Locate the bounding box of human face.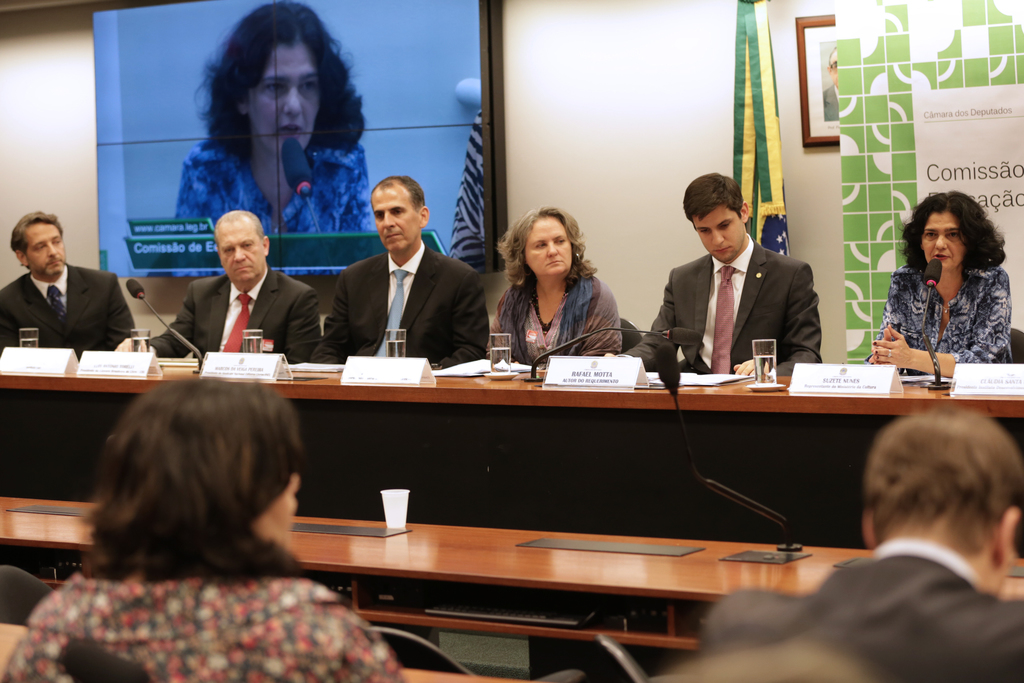
Bounding box: locate(526, 215, 572, 278).
